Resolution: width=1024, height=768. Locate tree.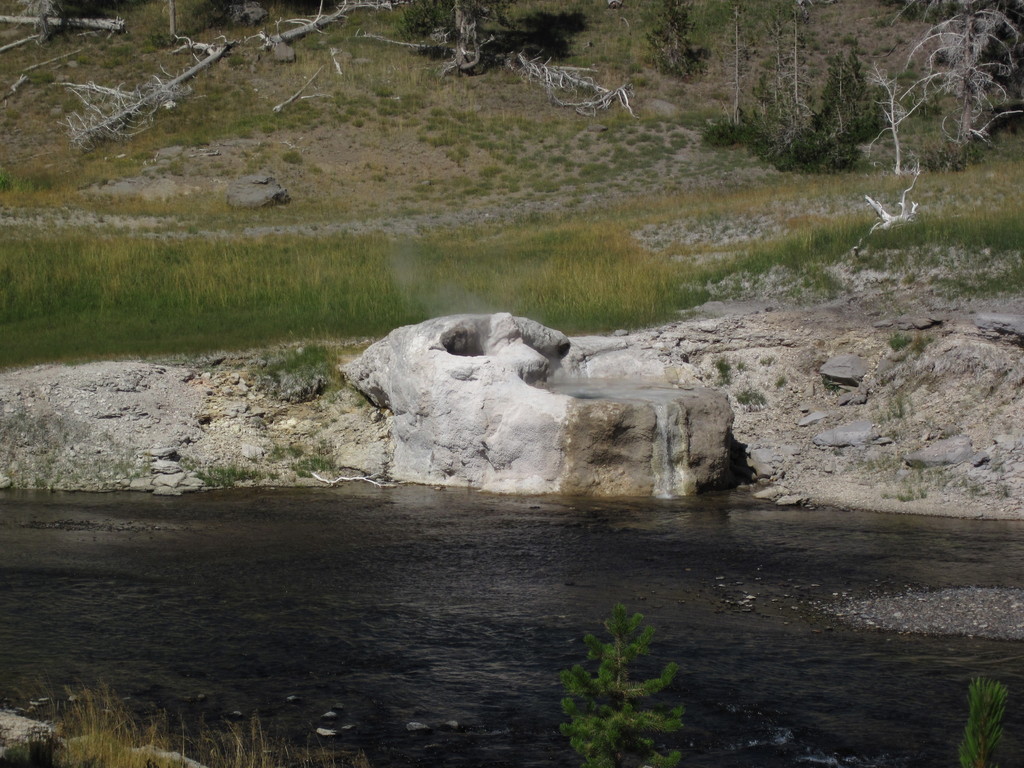
bbox(565, 605, 688, 767).
